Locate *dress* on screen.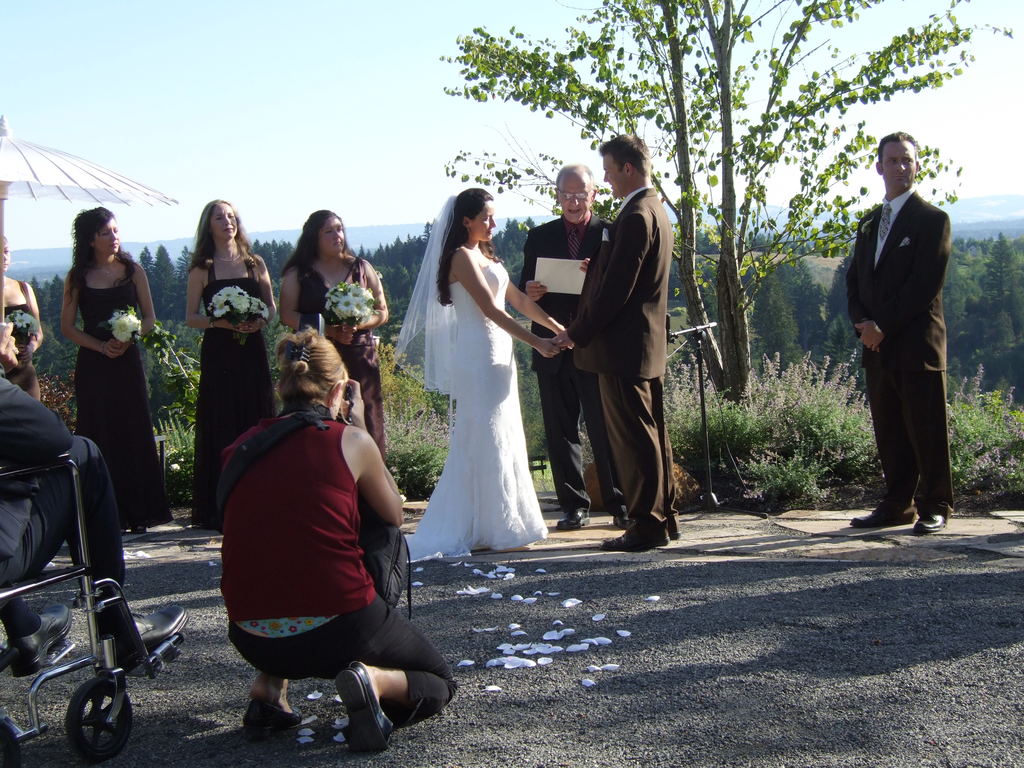
On screen at detection(76, 257, 172, 531).
